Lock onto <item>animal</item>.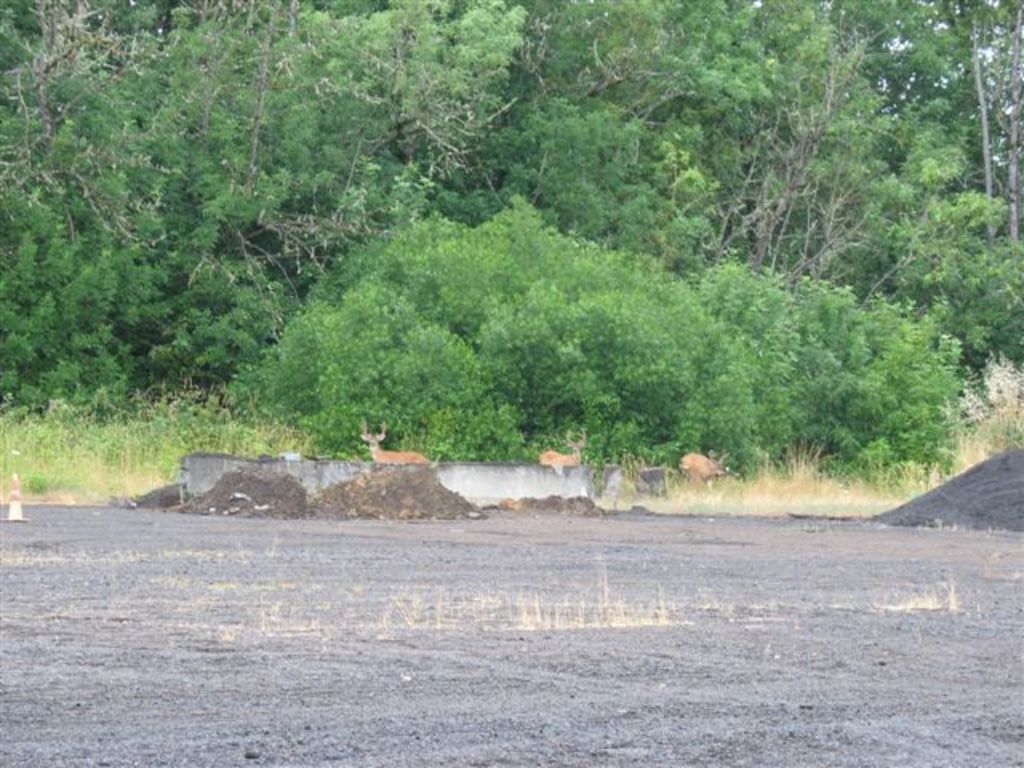
Locked: 688, 456, 720, 475.
